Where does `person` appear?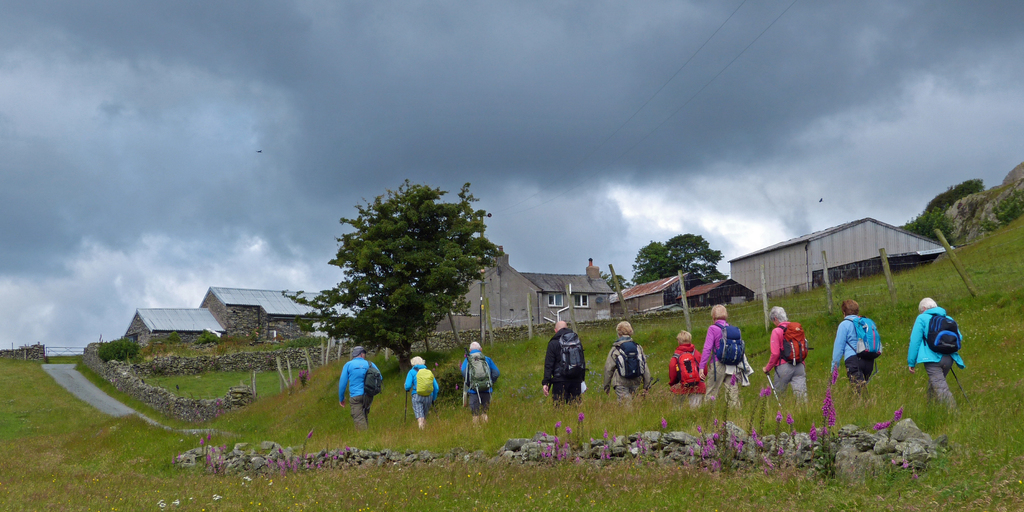
Appears at 698/303/753/412.
